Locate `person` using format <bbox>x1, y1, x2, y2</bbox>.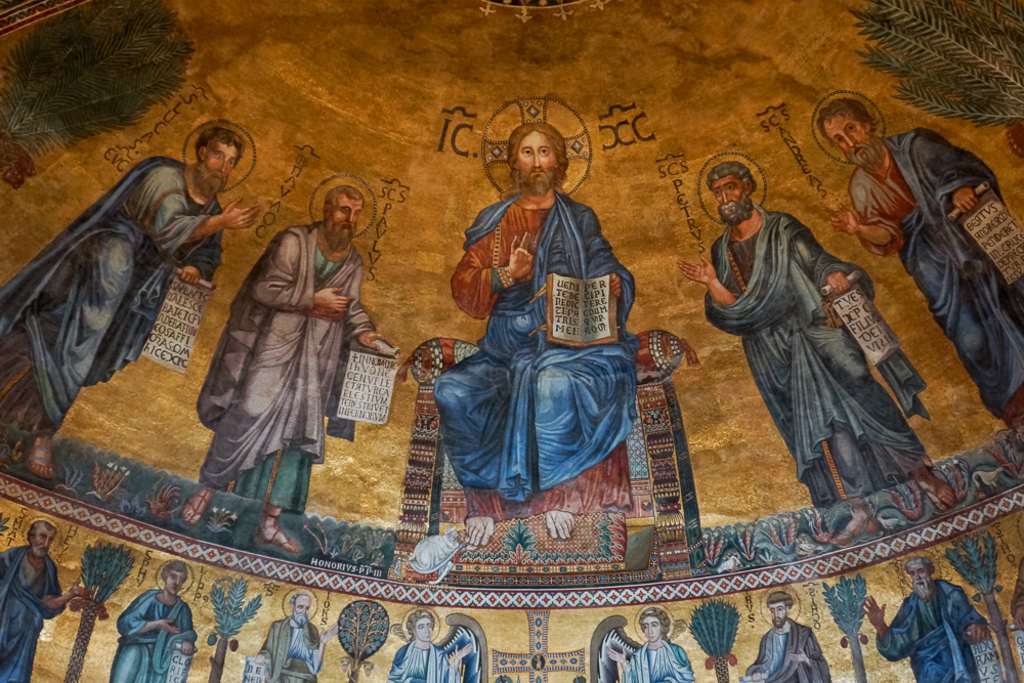
<bbox>196, 180, 402, 552</bbox>.
